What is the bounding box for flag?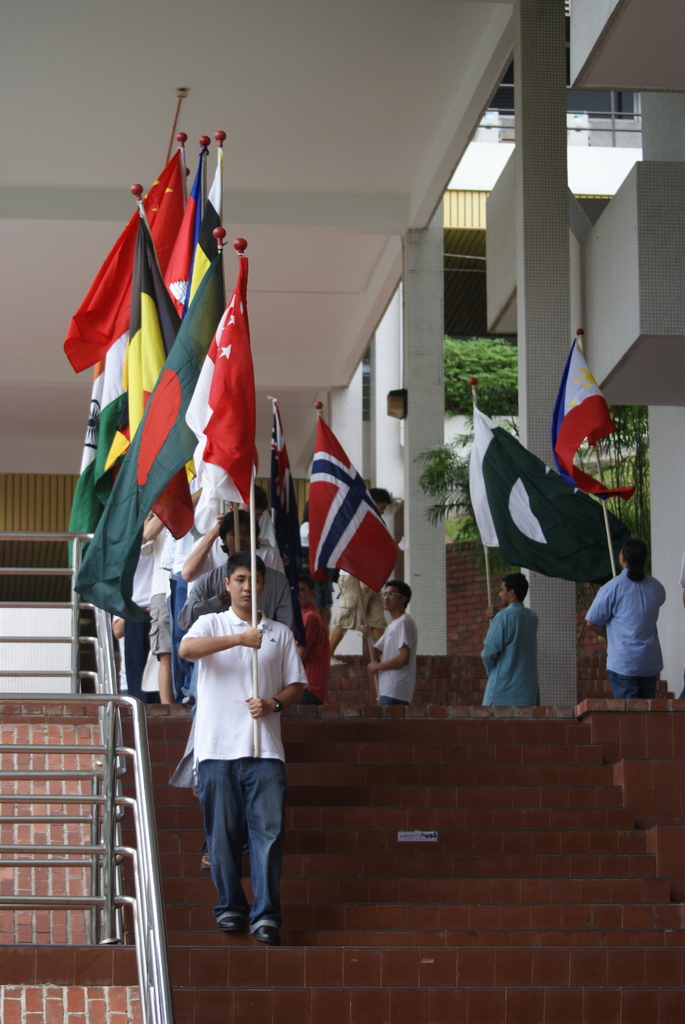
179 255 258 542.
